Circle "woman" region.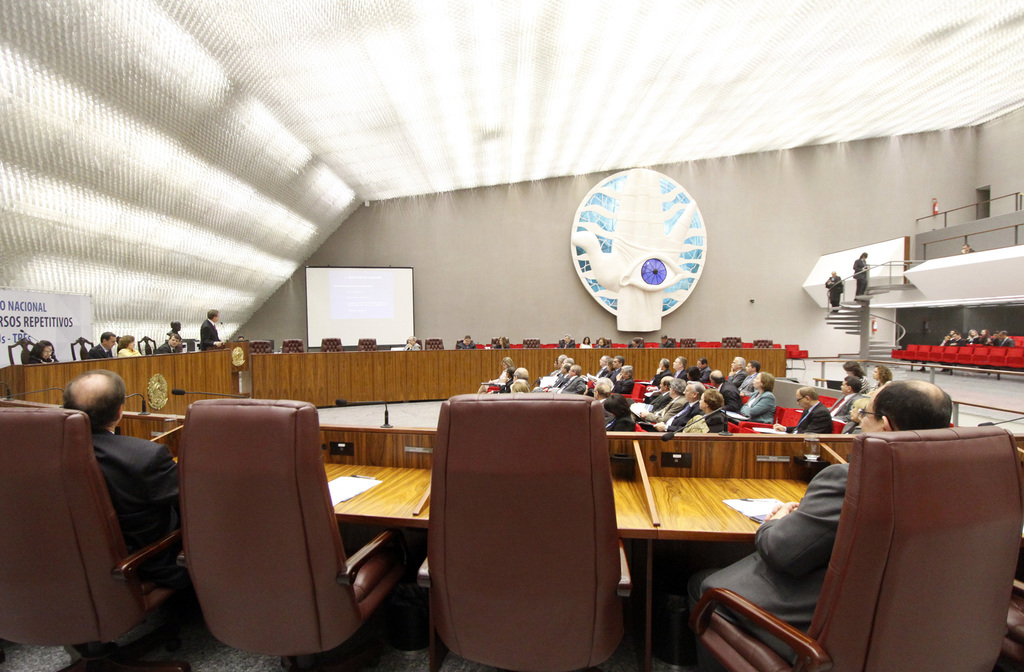
Region: (116,331,143,358).
